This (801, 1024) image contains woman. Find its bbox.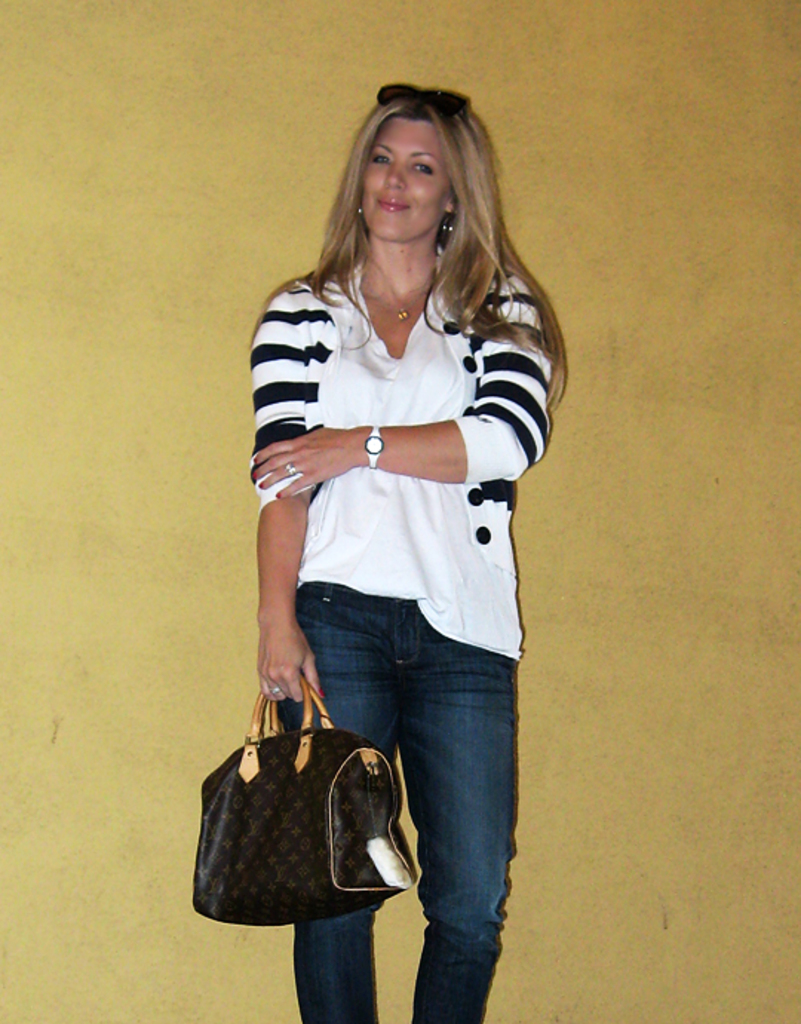
[x1=196, y1=65, x2=584, y2=1003].
